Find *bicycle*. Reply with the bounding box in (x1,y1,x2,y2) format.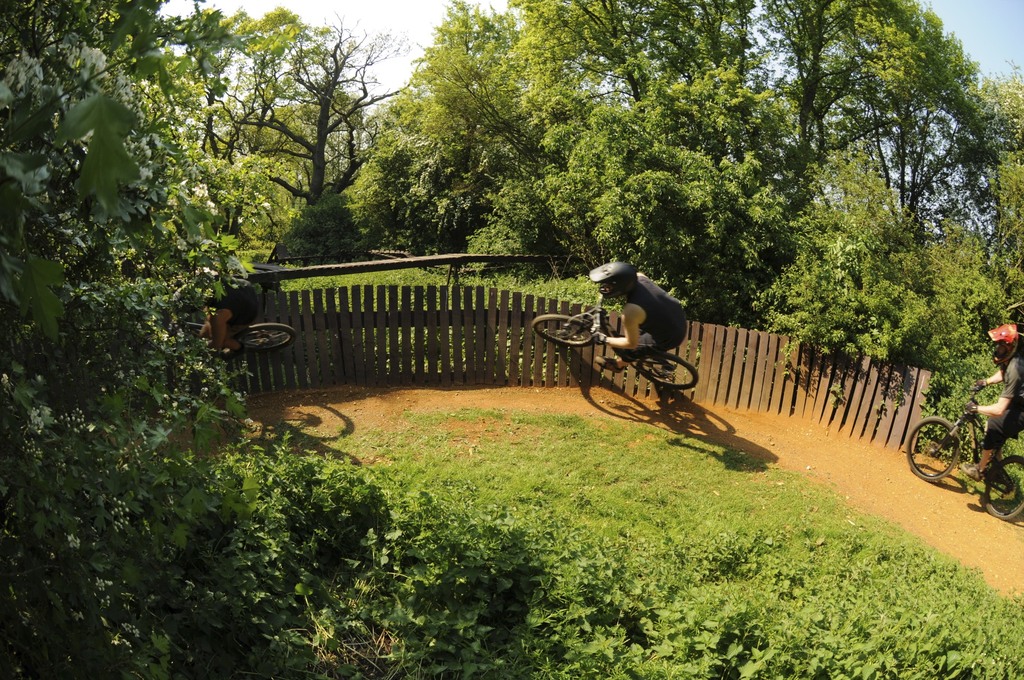
(532,299,699,390).
